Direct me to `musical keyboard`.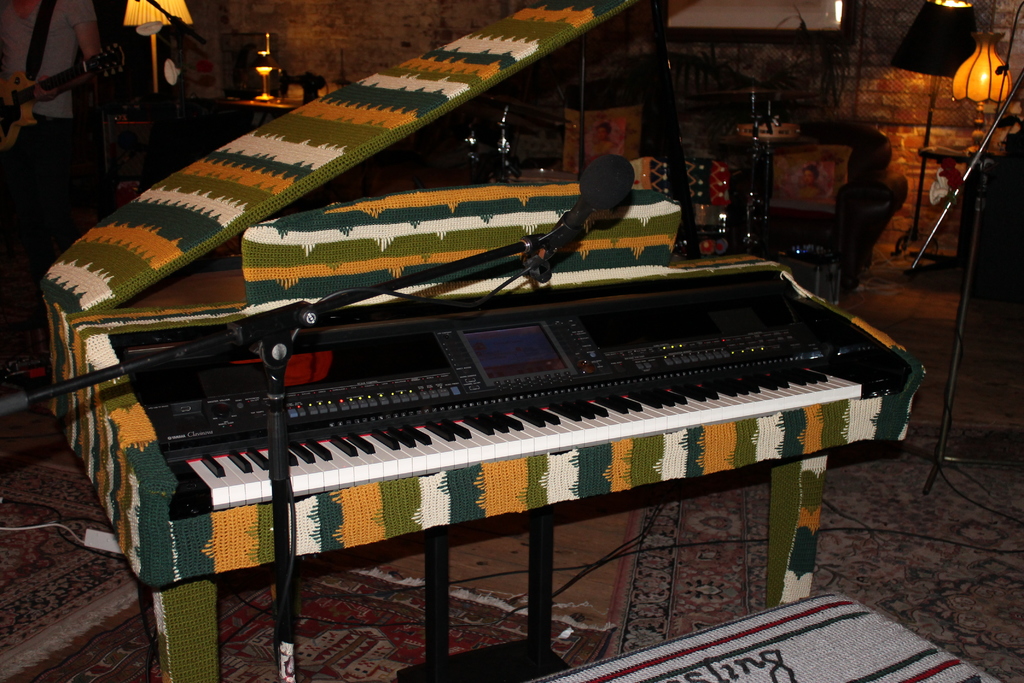
Direction: x1=92, y1=303, x2=910, y2=556.
